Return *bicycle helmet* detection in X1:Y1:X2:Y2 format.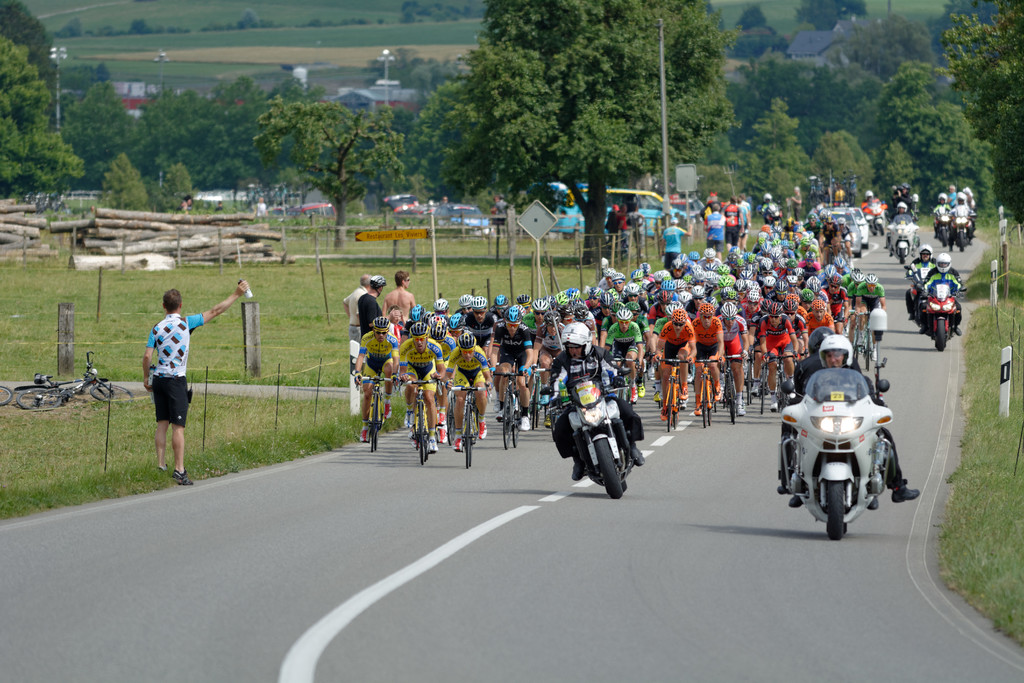
670:308:685:323.
